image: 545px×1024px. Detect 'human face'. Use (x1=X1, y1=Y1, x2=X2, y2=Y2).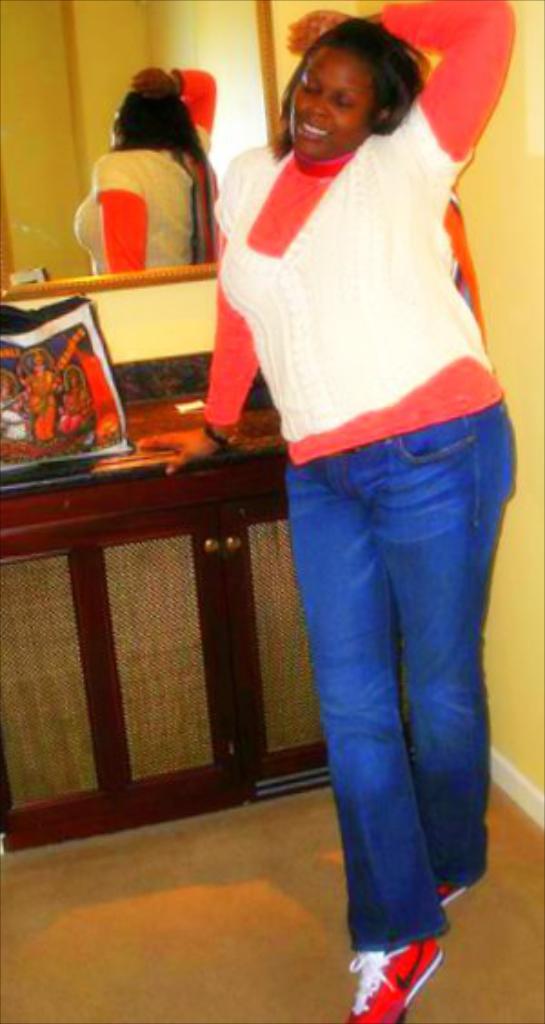
(x1=292, y1=42, x2=376, y2=153).
